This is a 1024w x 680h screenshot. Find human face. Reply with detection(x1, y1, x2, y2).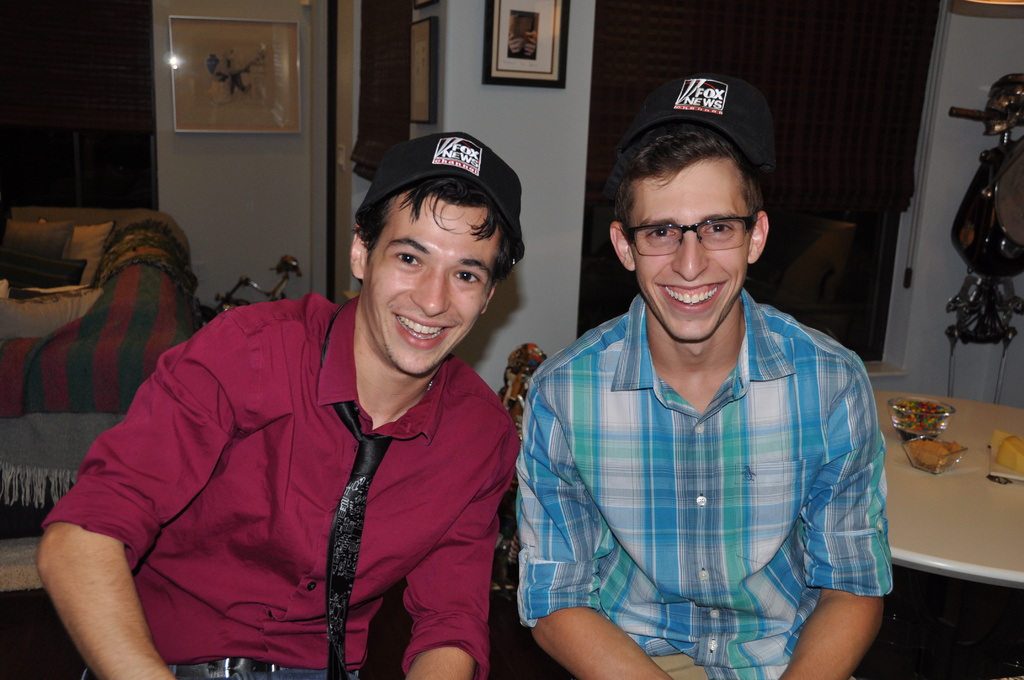
detection(367, 204, 501, 376).
